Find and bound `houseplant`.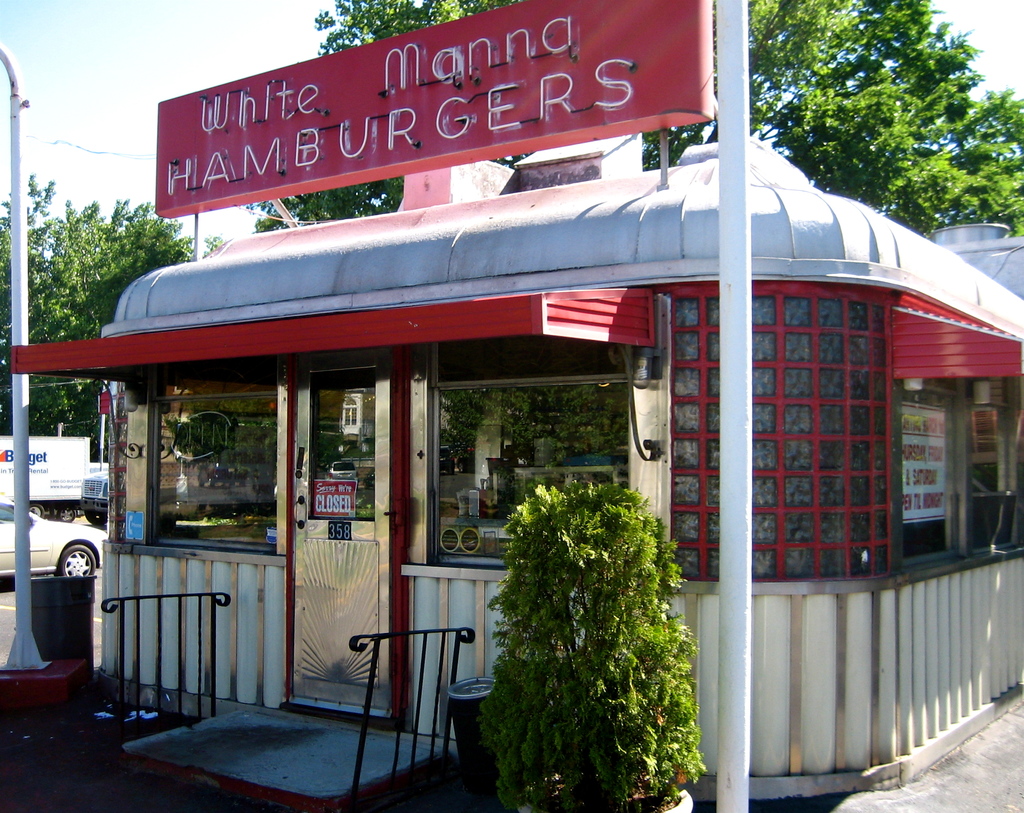
Bound: crop(500, 468, 717, 812).
